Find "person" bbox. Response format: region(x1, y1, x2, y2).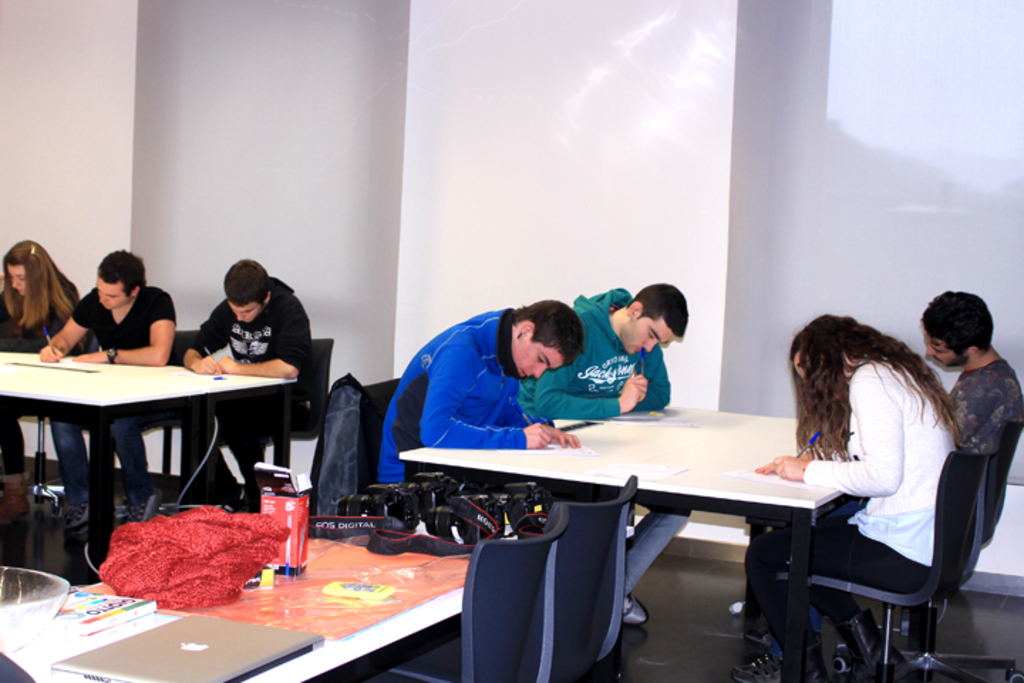
region(515, 282, 694, 626).
